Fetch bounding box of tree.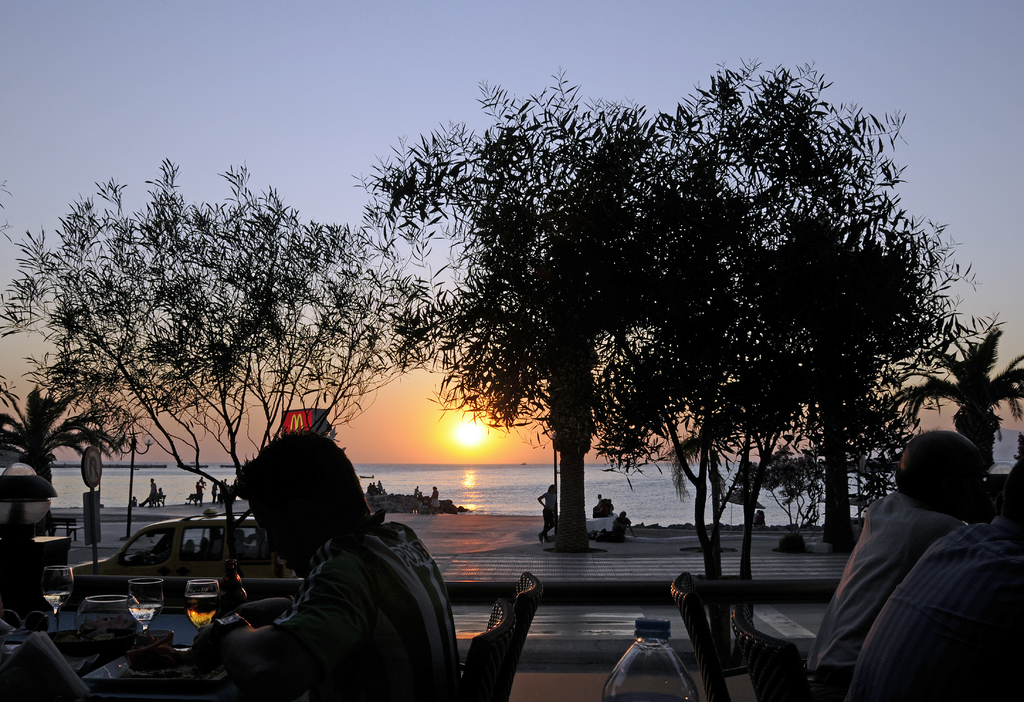
Bbox: [360,61,735,559].
